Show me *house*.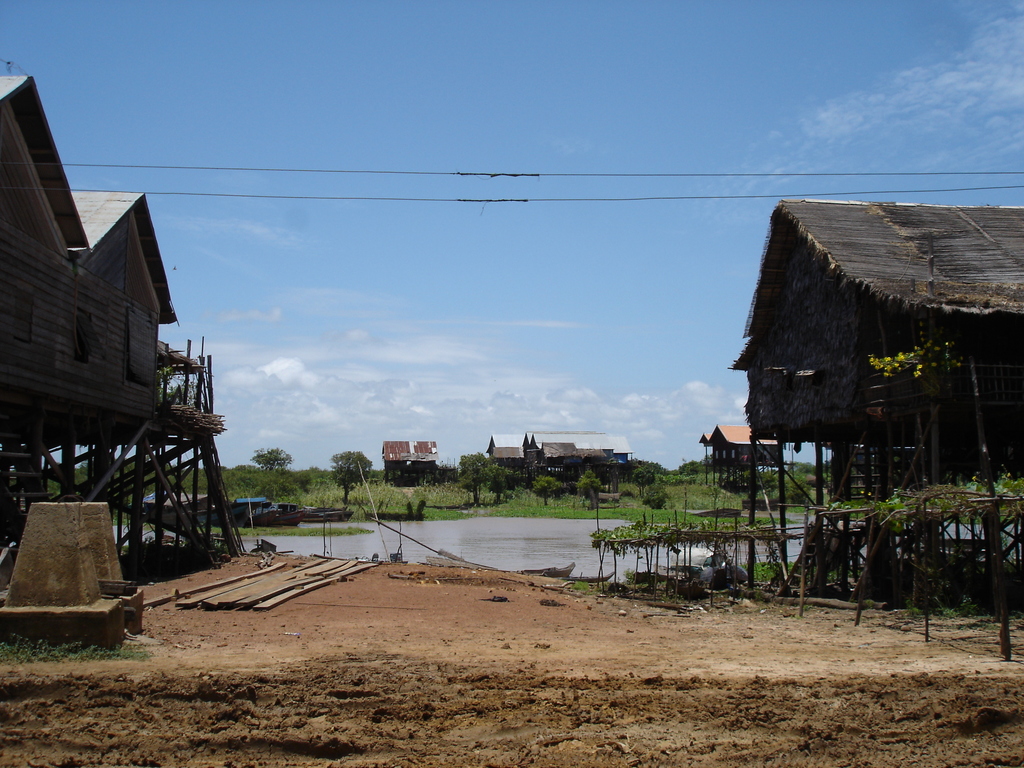
*house* is here: Rect(484, 433, 634, 471).
